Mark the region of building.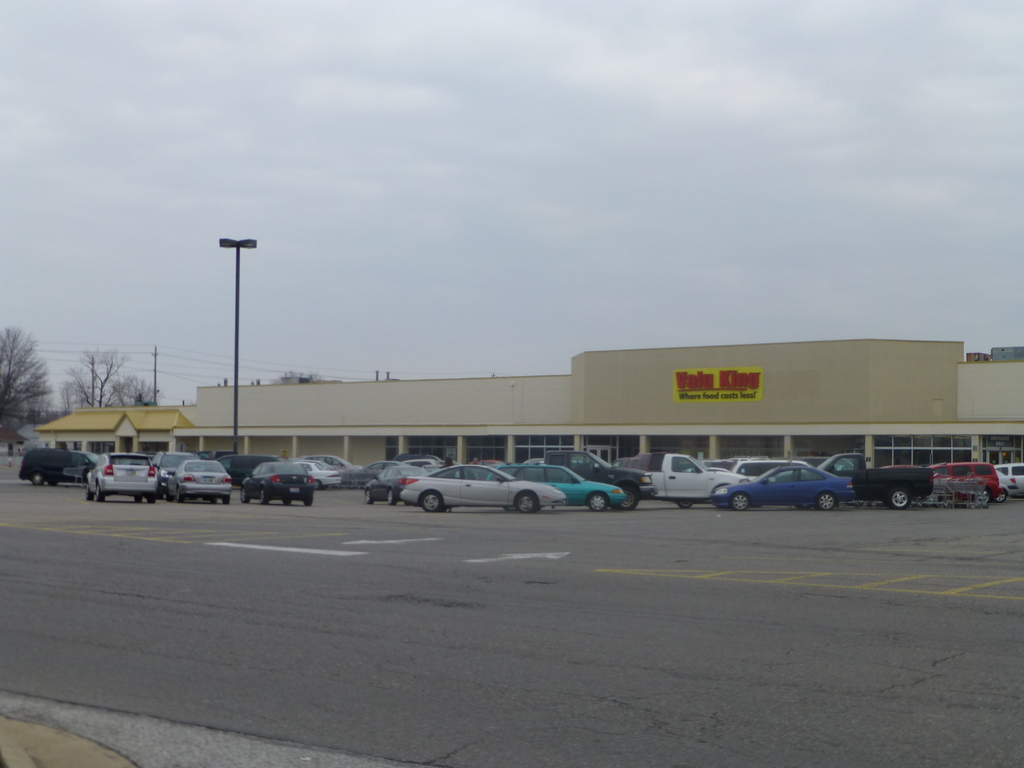
Region: (39, 399, 191, 470).
